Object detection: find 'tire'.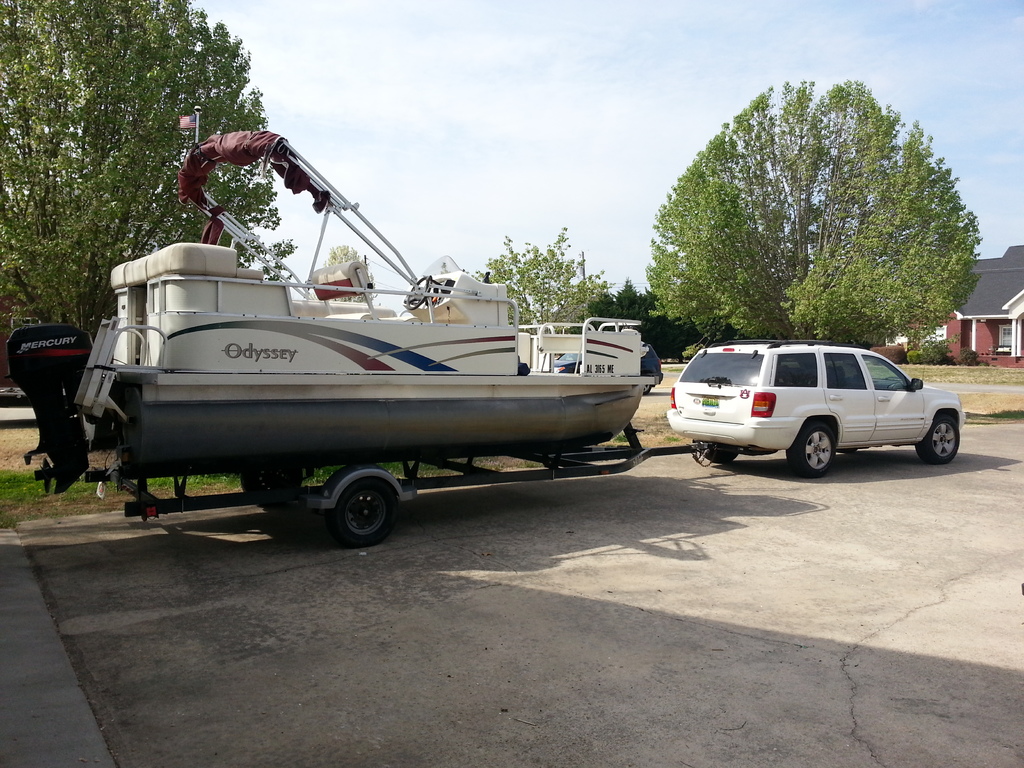
Rect(641, 383, 650, 394).
